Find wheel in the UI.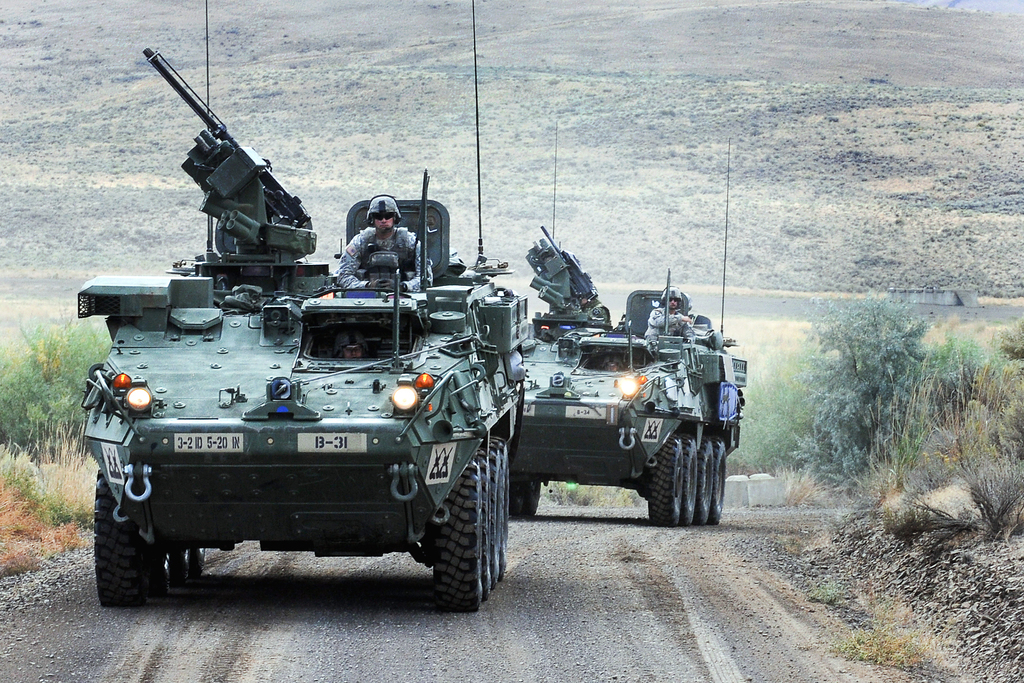
UI element at l=467, t=436, r=513, b=583.
